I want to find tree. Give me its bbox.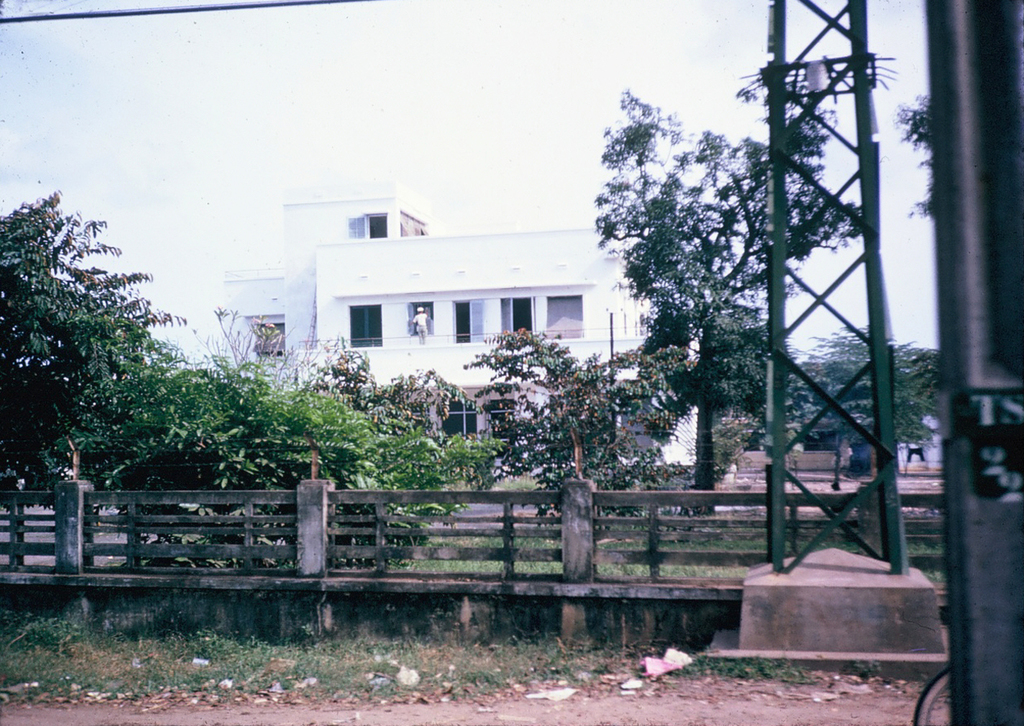
box=[584, 54, 880, 538].
